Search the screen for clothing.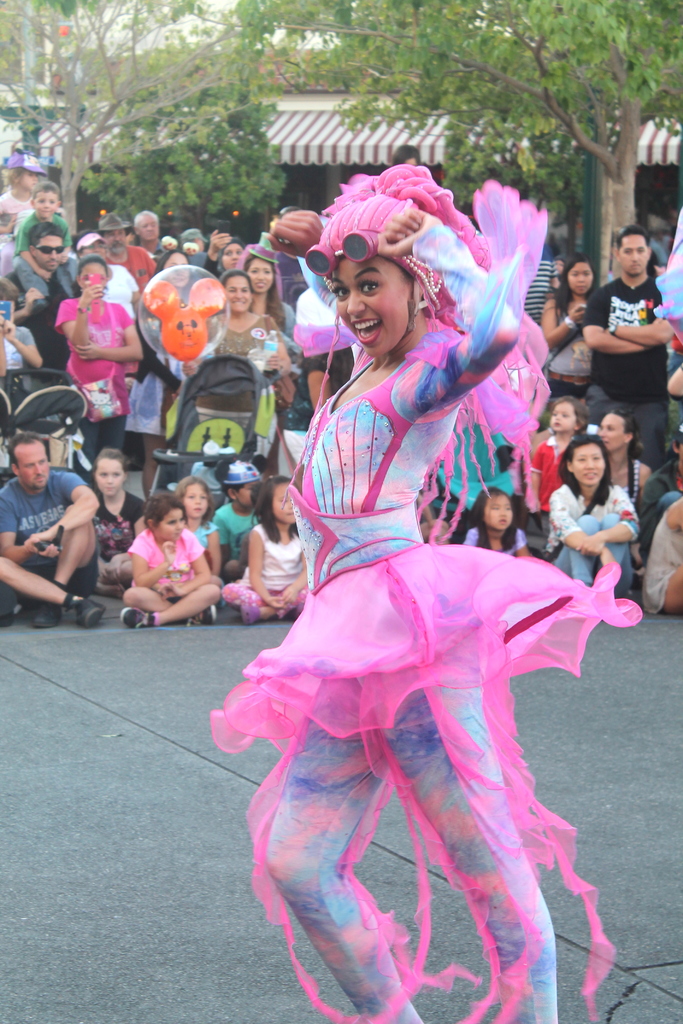
Found at <box>54,299,134,465</box>.
